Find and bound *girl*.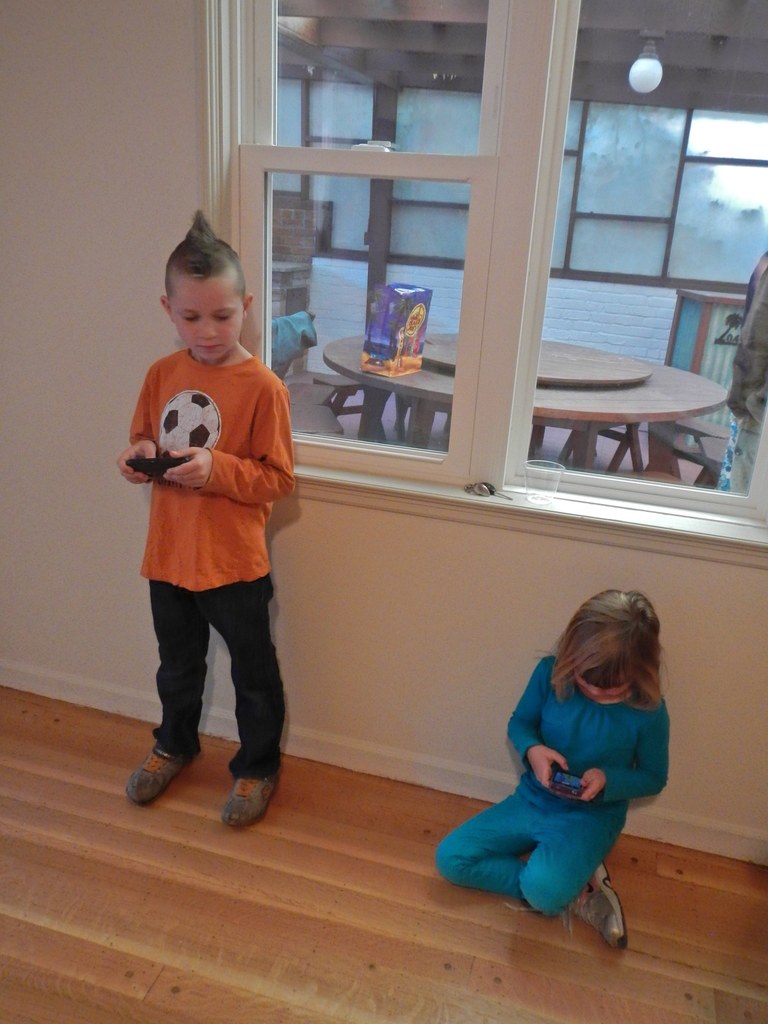
Bound: box=[433, 584, 671, 940].
